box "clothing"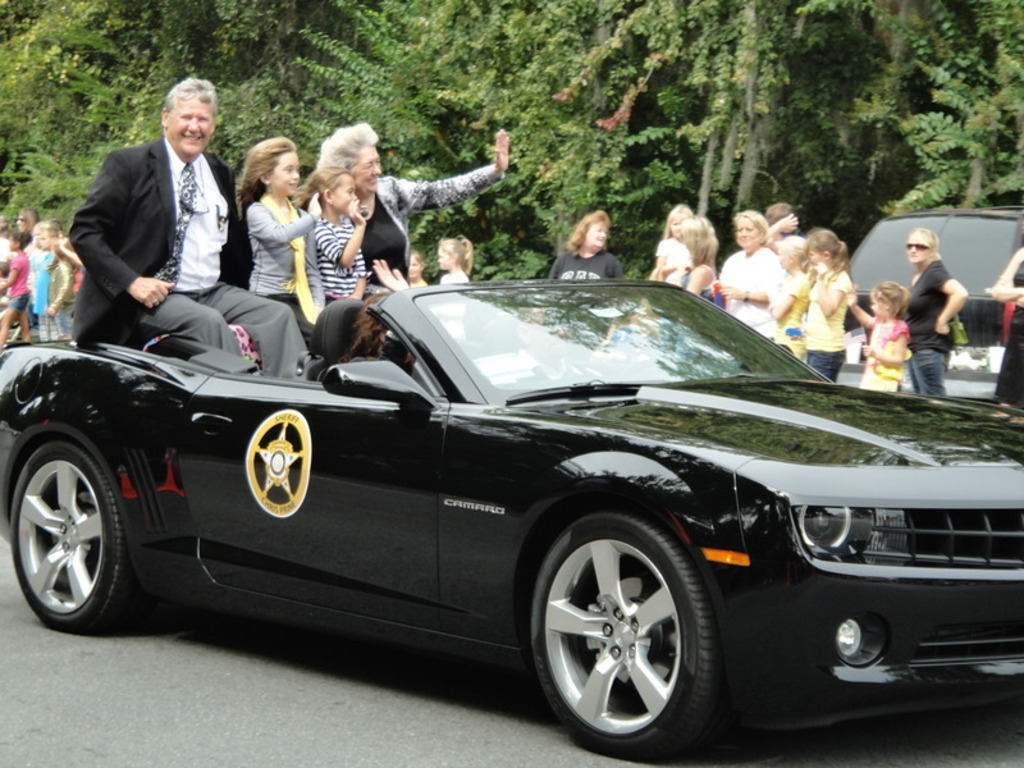
<region>650, 237, 684, 282</region>
